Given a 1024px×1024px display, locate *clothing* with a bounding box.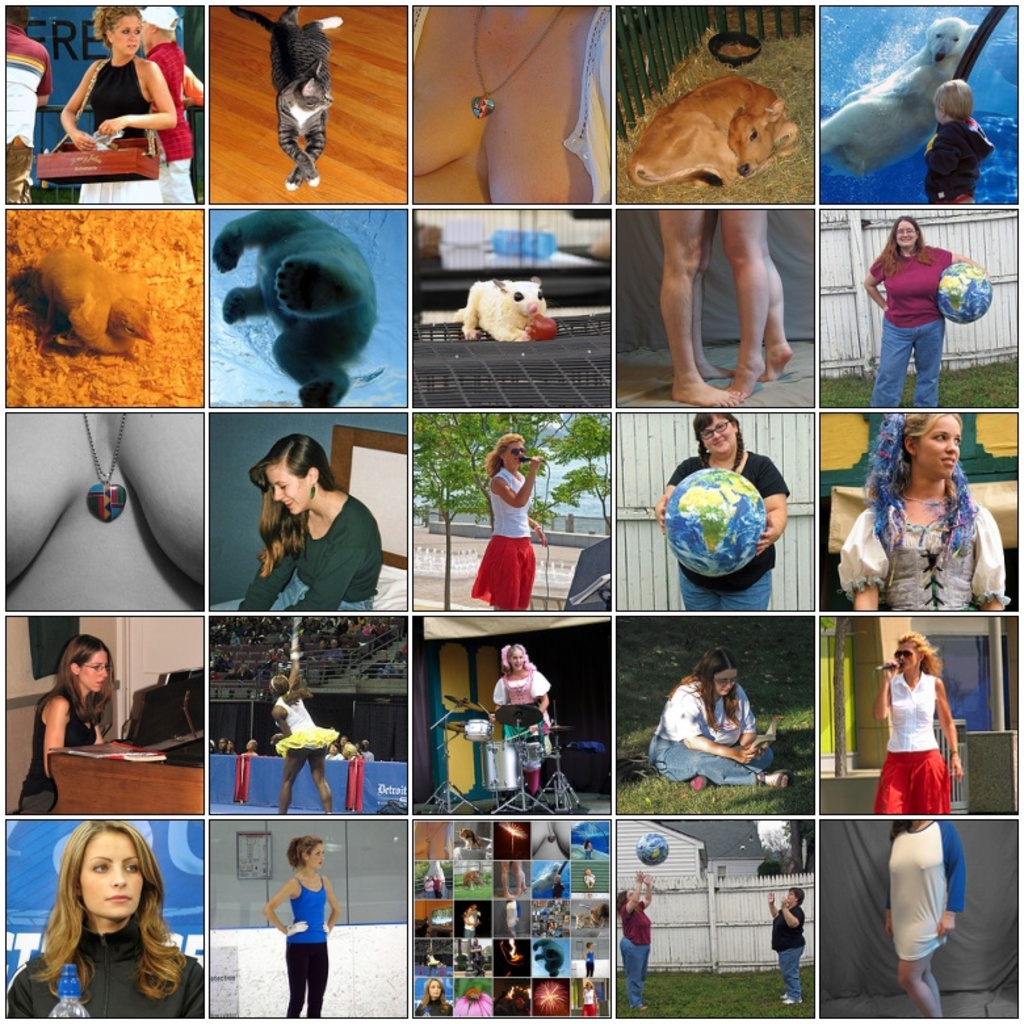
Located: box=[922, 112, 992, 202].
